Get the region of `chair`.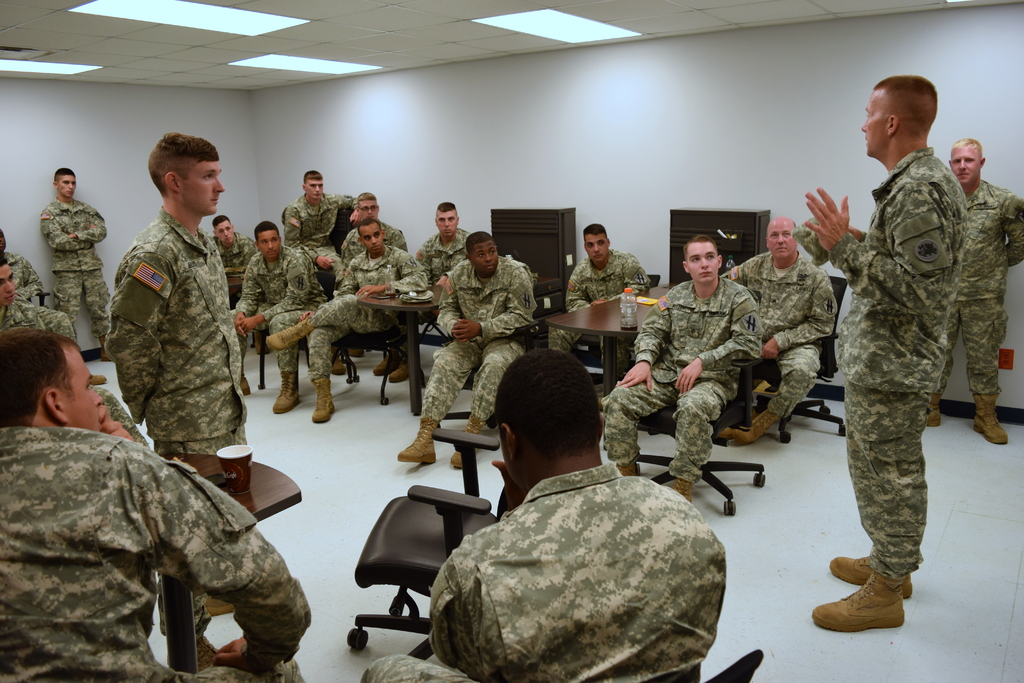
Rect(344, 325, 419, 406).
